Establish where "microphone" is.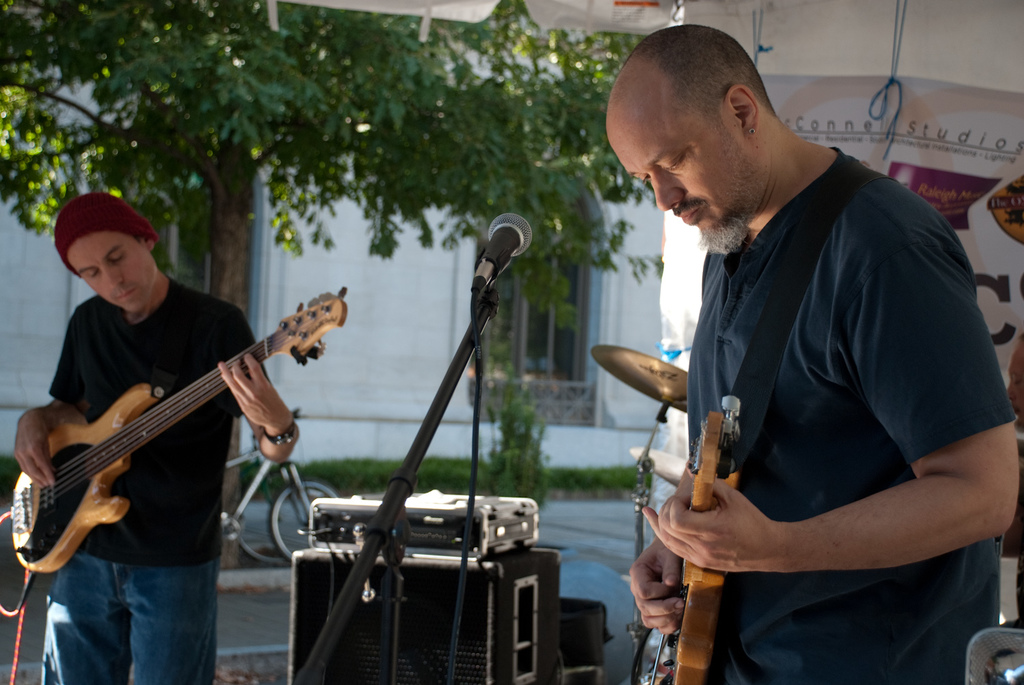
Established at [x1=453, y1=223, x2=528, y2=308].
